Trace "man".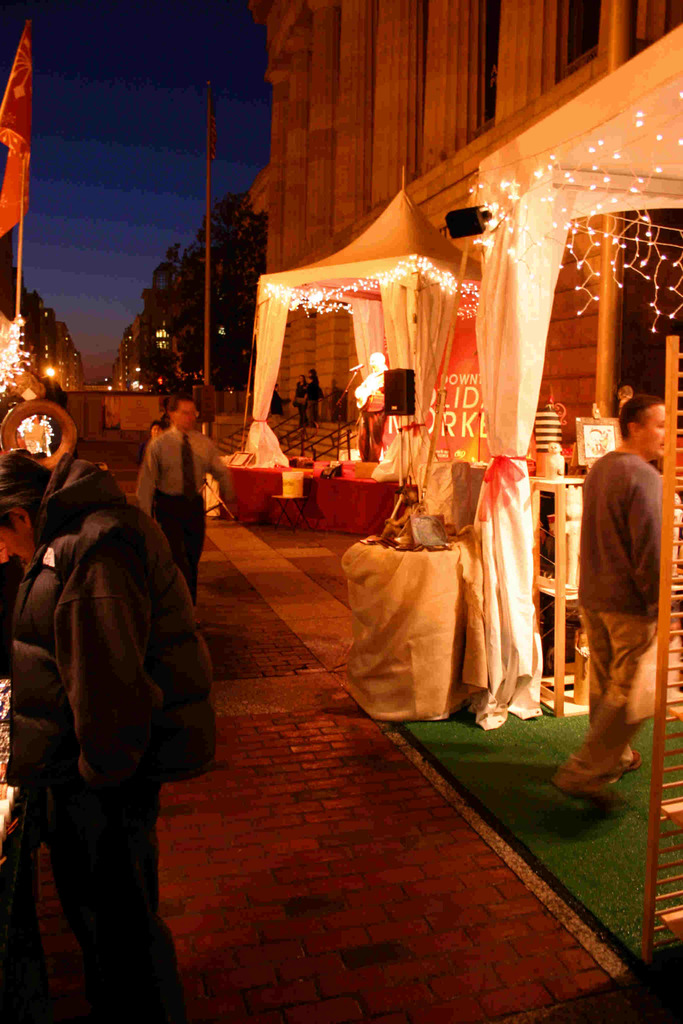
Traced to bbox=(0, 450, 211, 1023).
